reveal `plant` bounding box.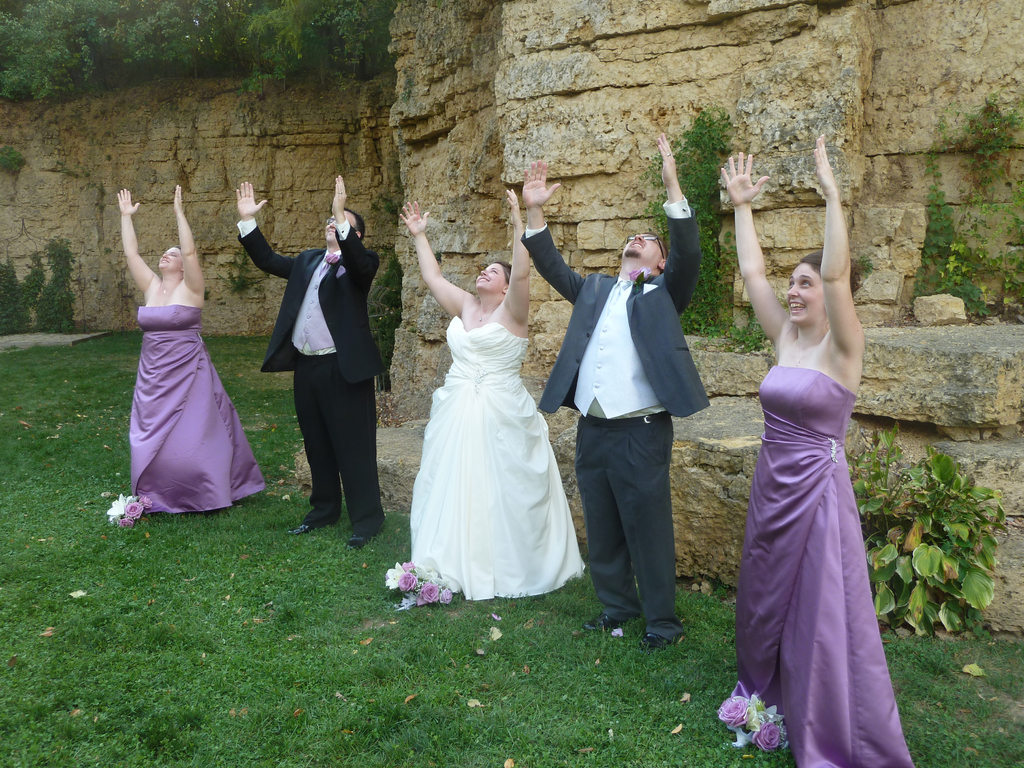
Revealed: {"x1": 906, "y1": 143, "x2": 1002, "y2": 325}.
